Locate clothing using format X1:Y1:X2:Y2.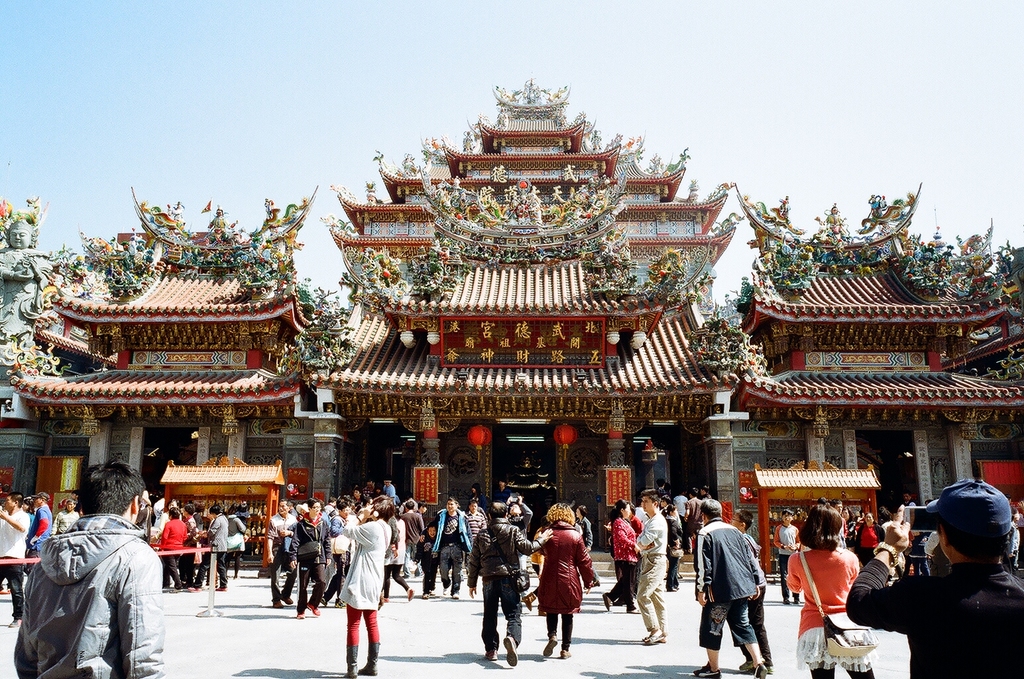
748:534:771:668.
